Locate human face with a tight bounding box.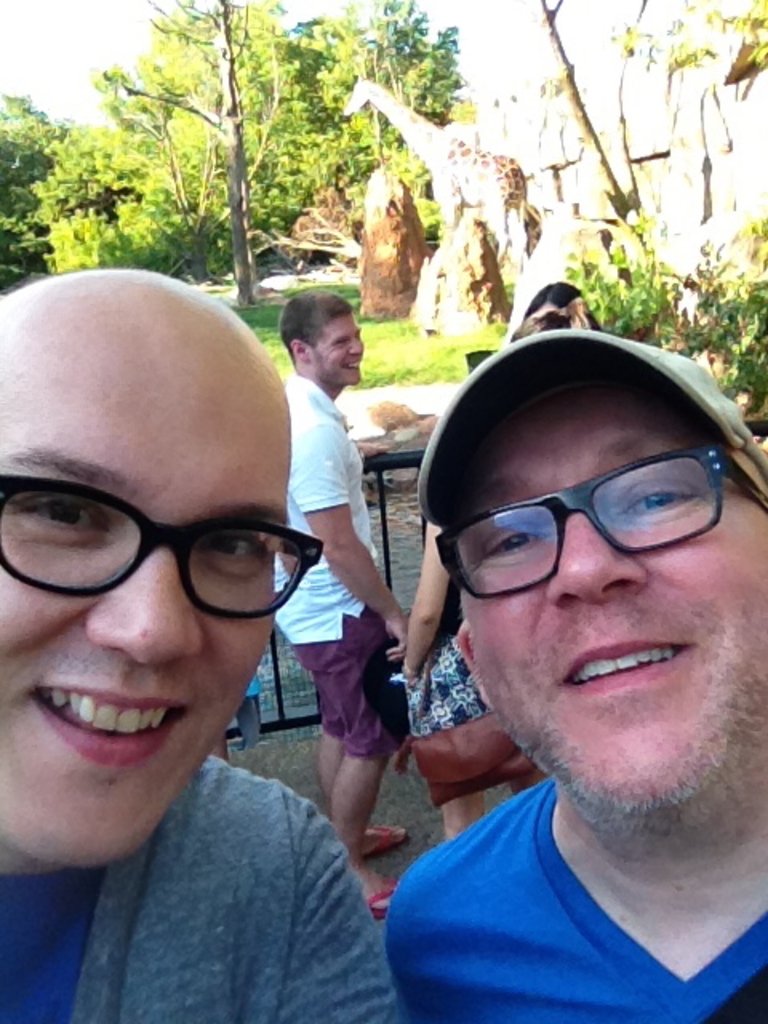
Rect(307, 310, 365, 384).
